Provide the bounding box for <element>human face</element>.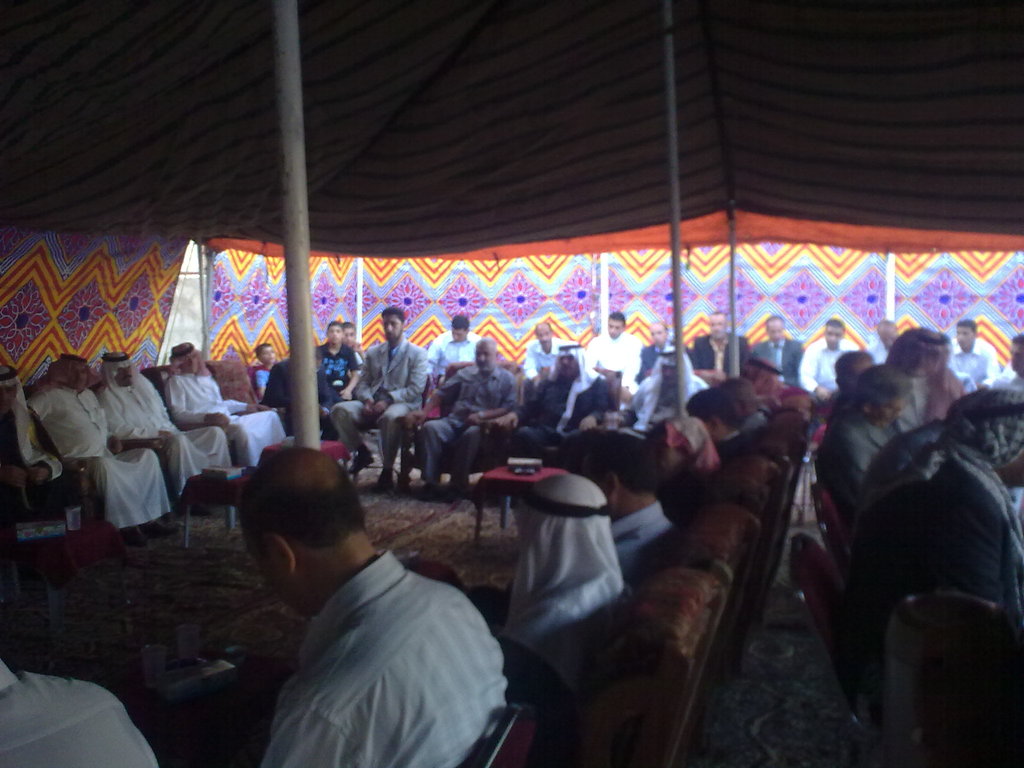
<box>266,346,274,357</box>.
